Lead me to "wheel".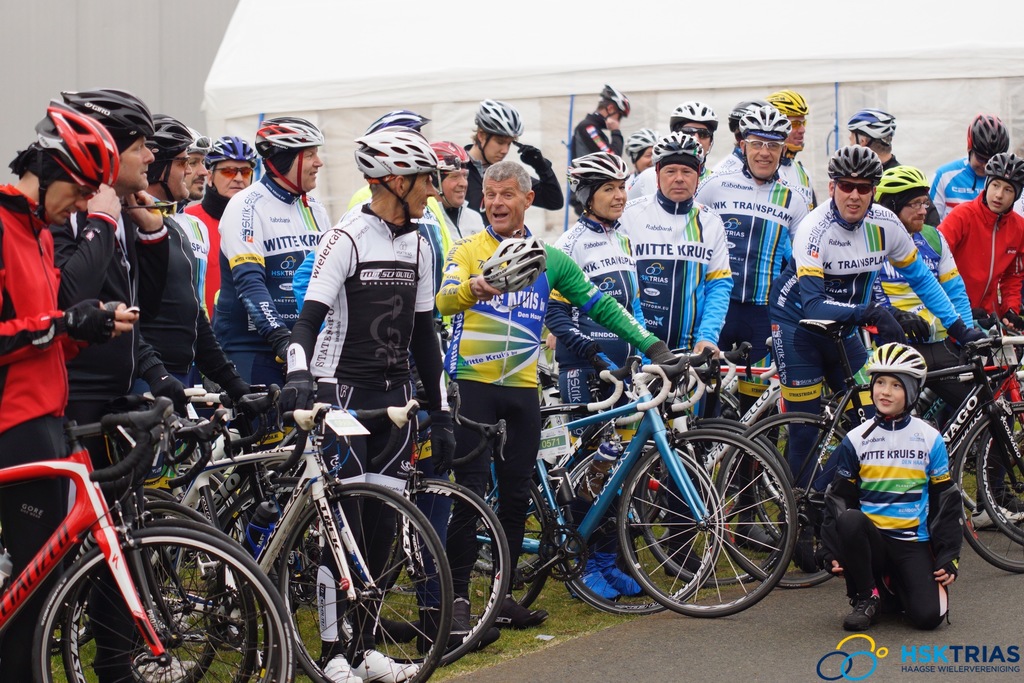
Lead to 636, 418, 794, 587.
